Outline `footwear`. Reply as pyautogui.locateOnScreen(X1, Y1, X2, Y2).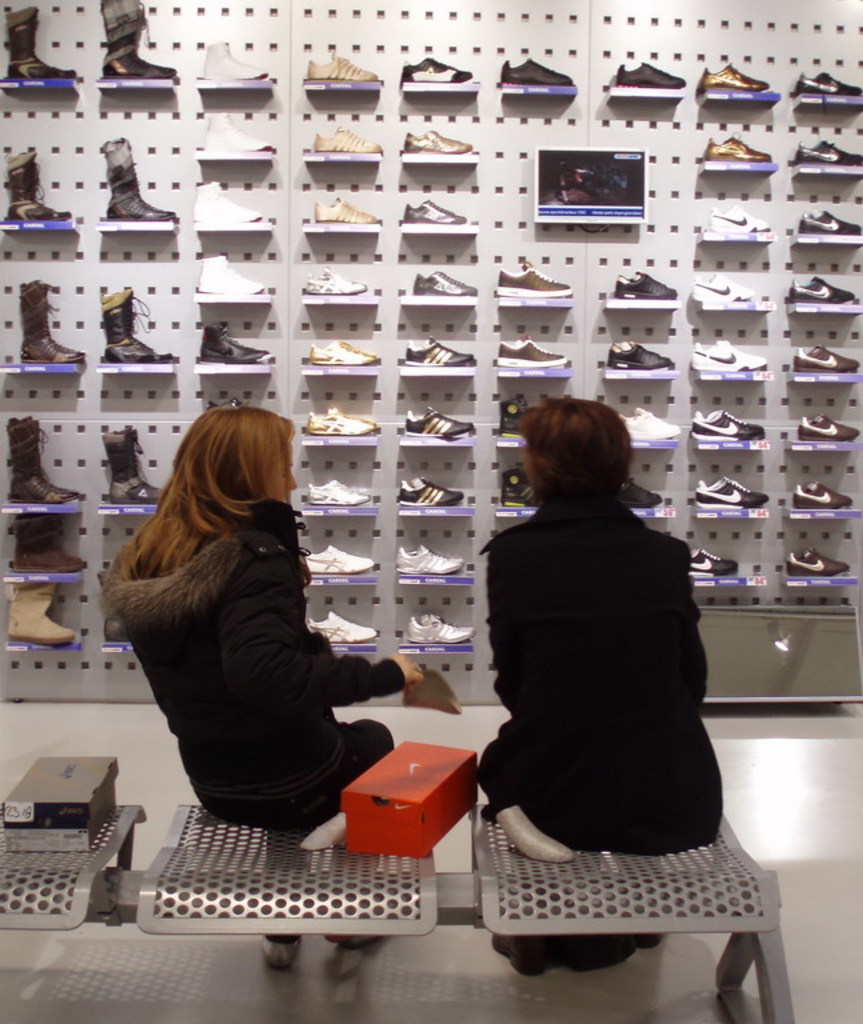
pyautogui.locateOnScreen(201, 321, 269, 367).
